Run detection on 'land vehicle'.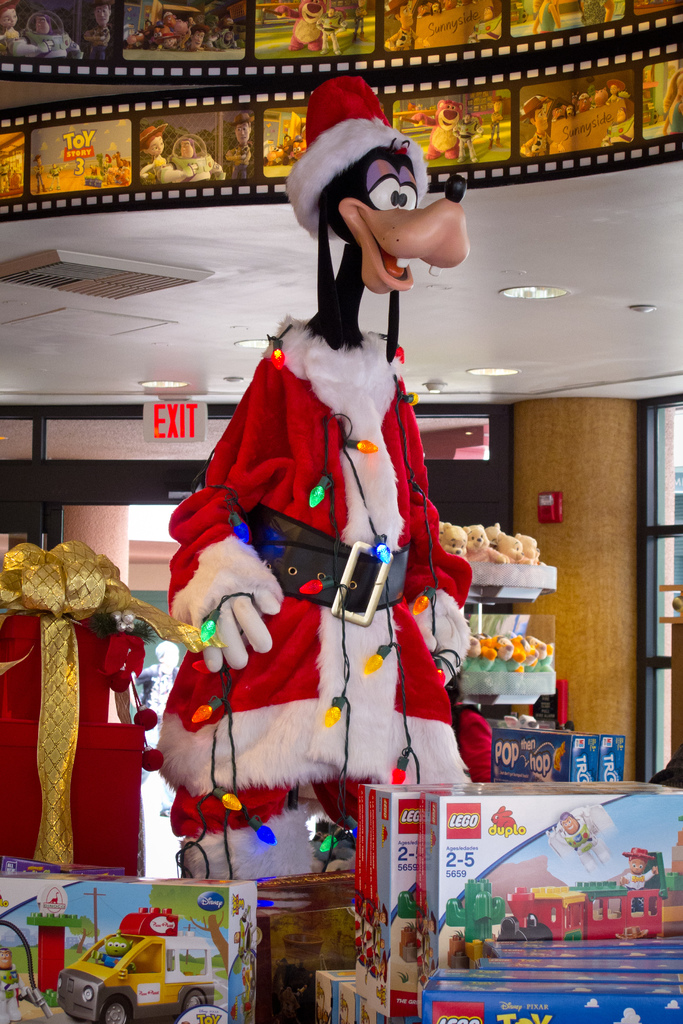
Result: (55,903,211,1023).
